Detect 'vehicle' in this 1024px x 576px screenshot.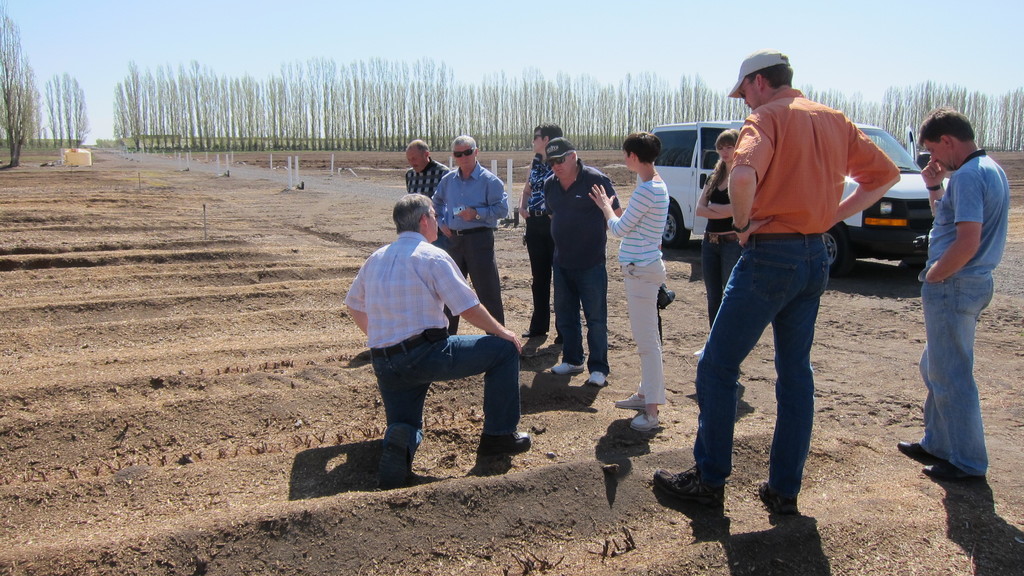
Detection: [636,120,950,277].
